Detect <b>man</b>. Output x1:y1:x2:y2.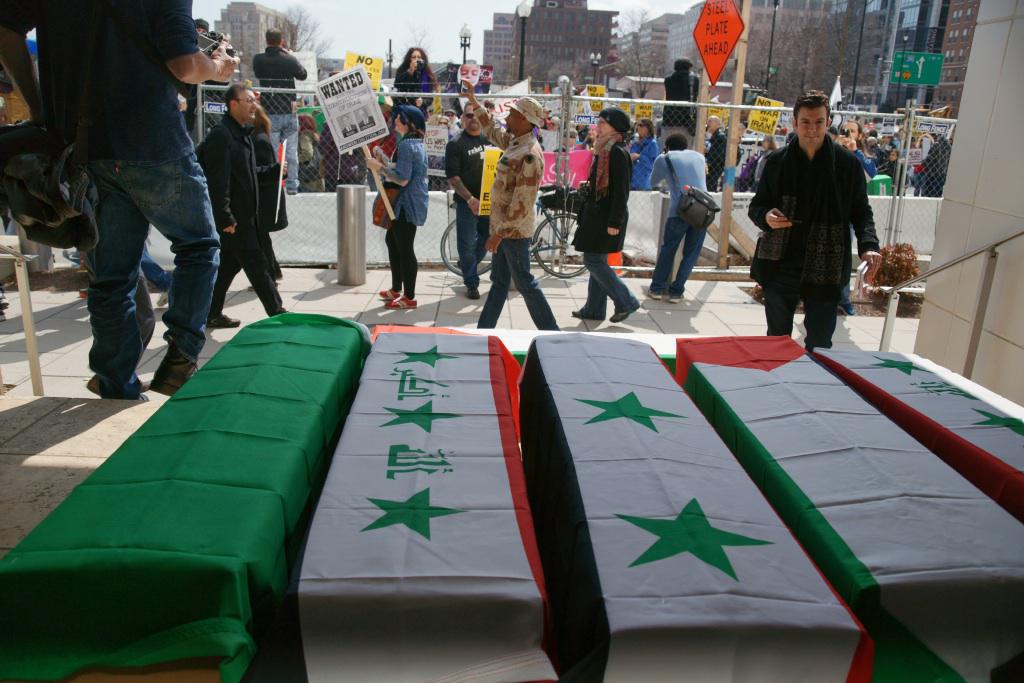
741:86:883:356.
